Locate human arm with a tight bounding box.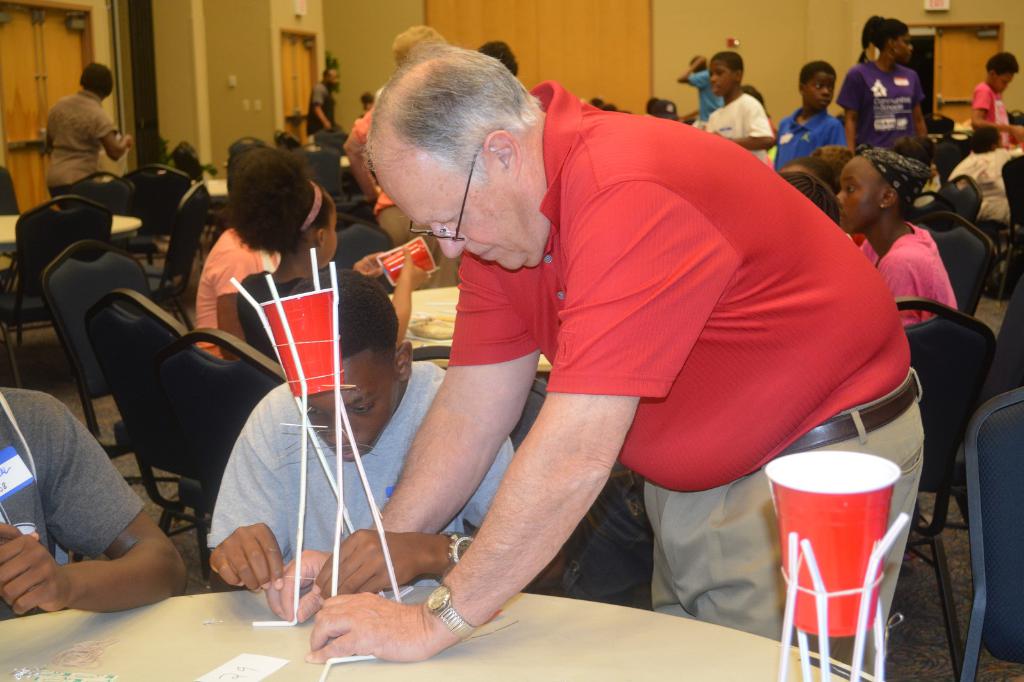
[x1=731, y1=105, x2=777, y2=155].
